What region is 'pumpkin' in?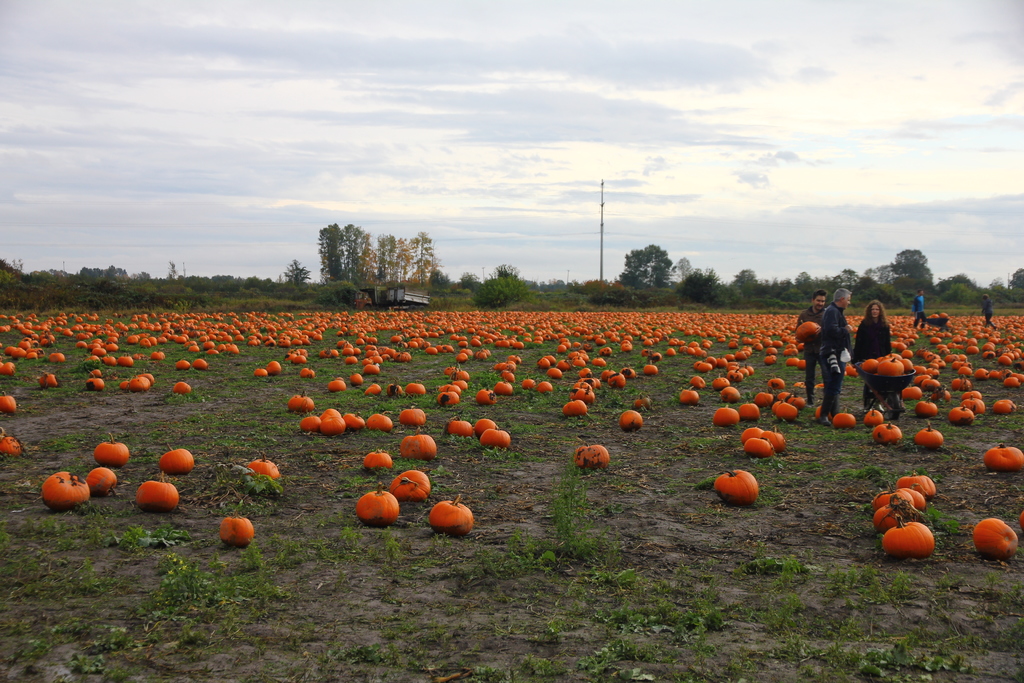
[367, 414, 392, 432].
